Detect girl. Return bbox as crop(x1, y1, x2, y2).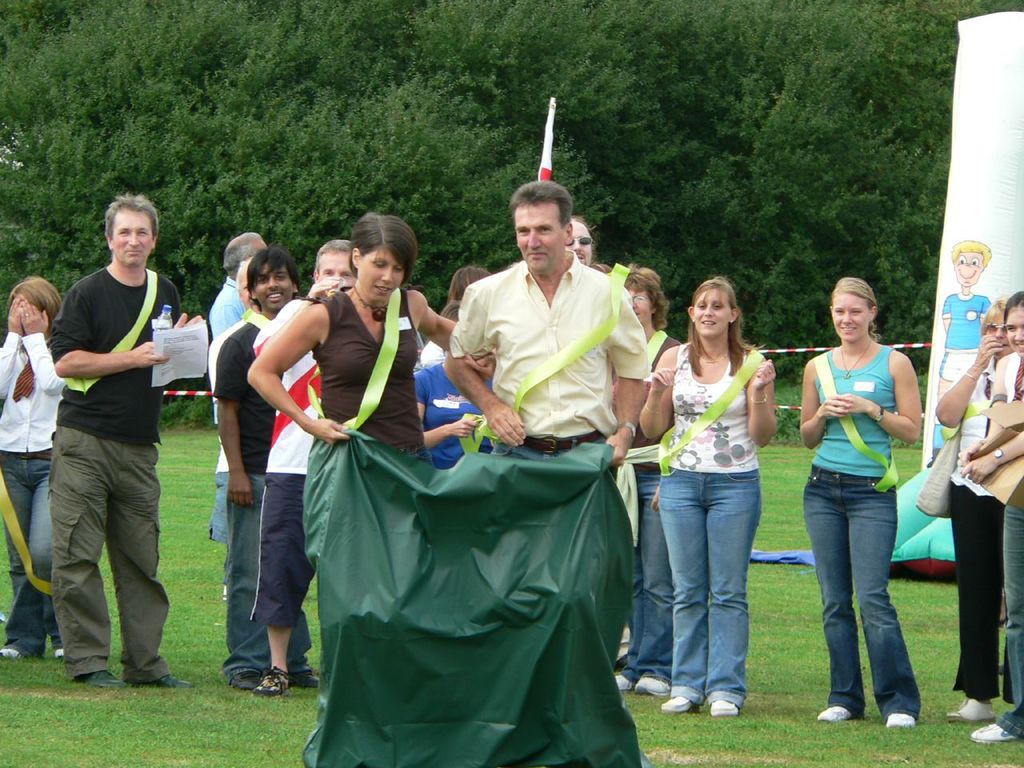
crop(640, 281, 776, 713).
